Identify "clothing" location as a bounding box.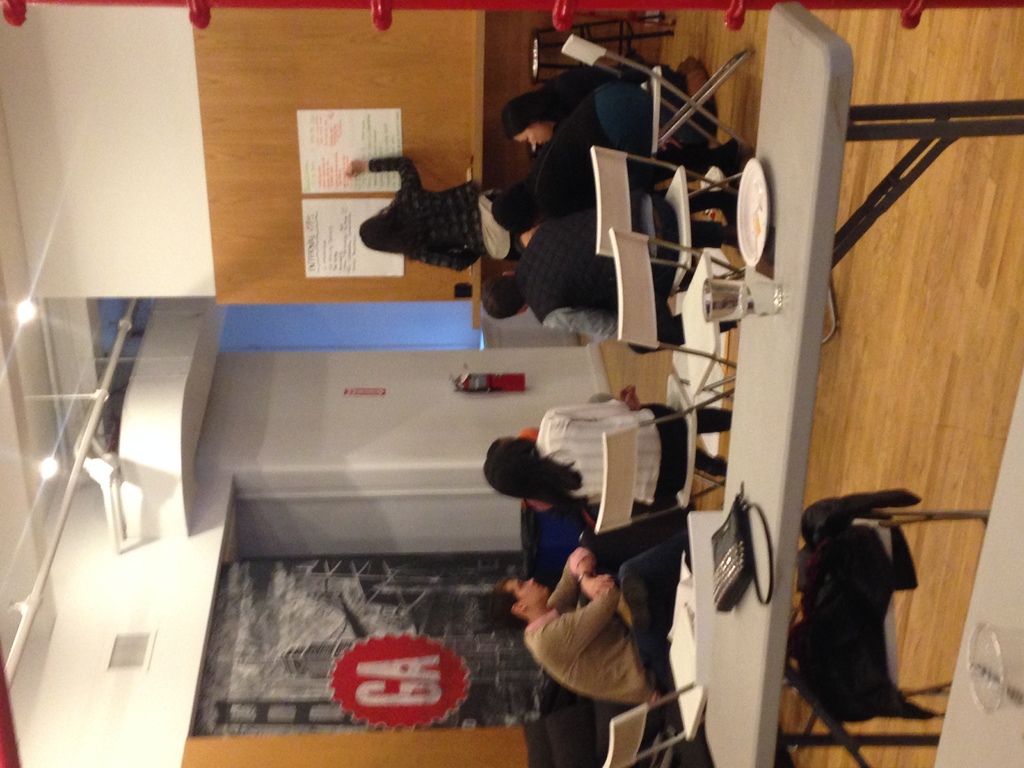
{"x1": 533, "y1": 140, "x2": 697, "y2": 229}.
